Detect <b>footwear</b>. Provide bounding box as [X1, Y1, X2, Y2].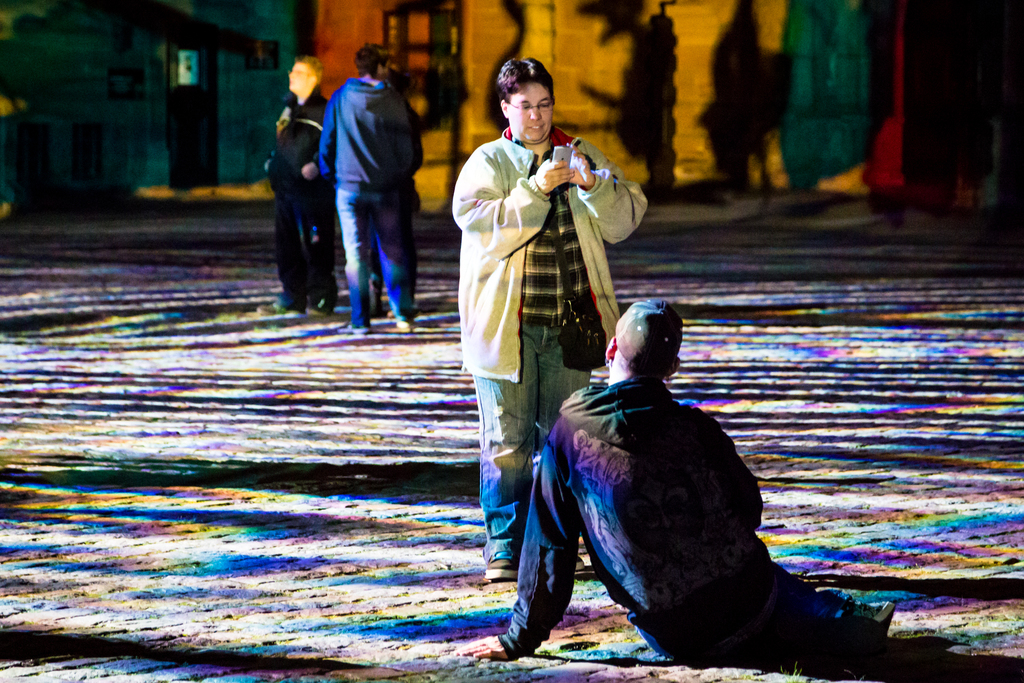
[572, 552, 586, 570].
